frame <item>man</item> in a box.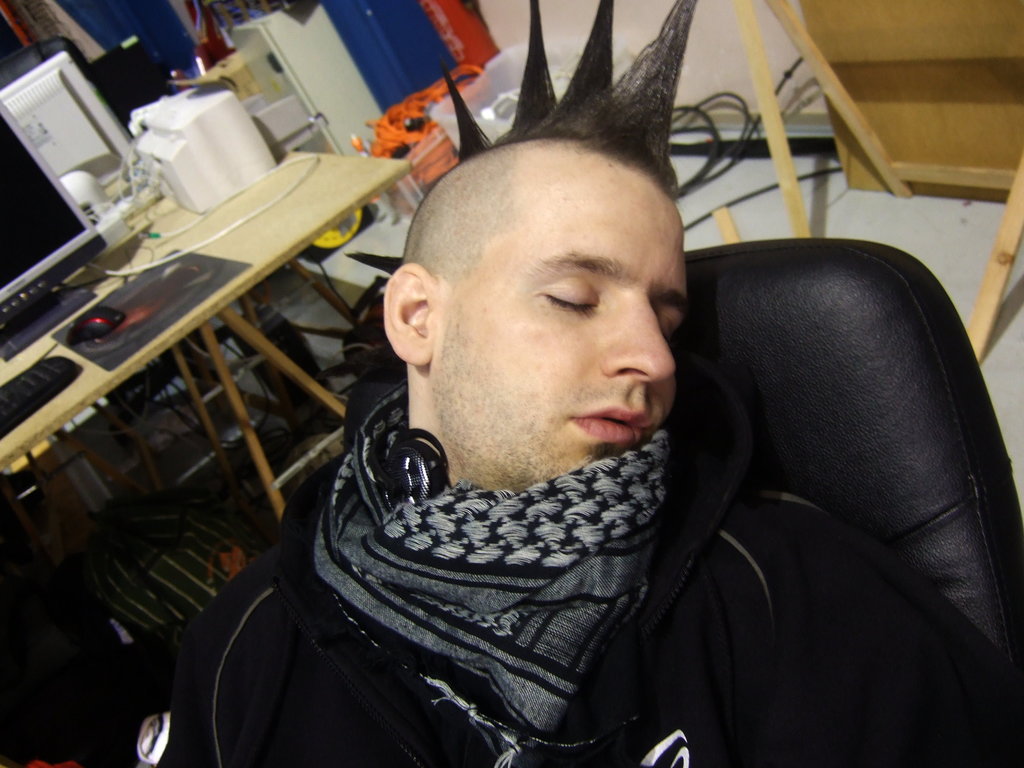
150, 44, 1000, 766.
